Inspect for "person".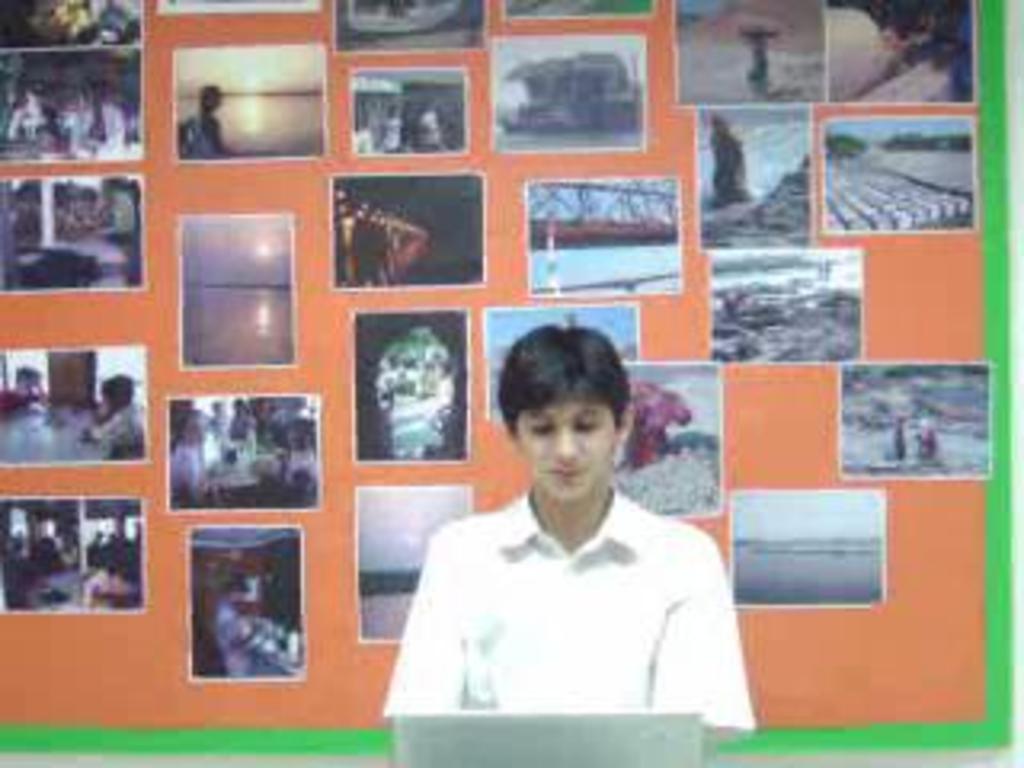
Inspection: [86, 381, 157, 458].
